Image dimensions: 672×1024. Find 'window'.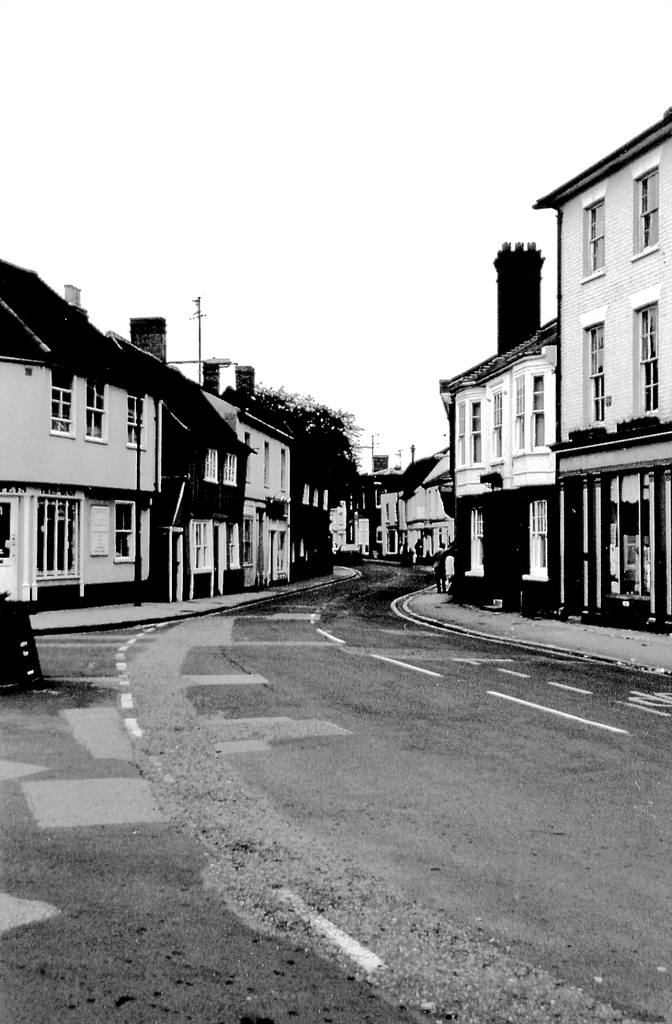
224 526 243 575.
